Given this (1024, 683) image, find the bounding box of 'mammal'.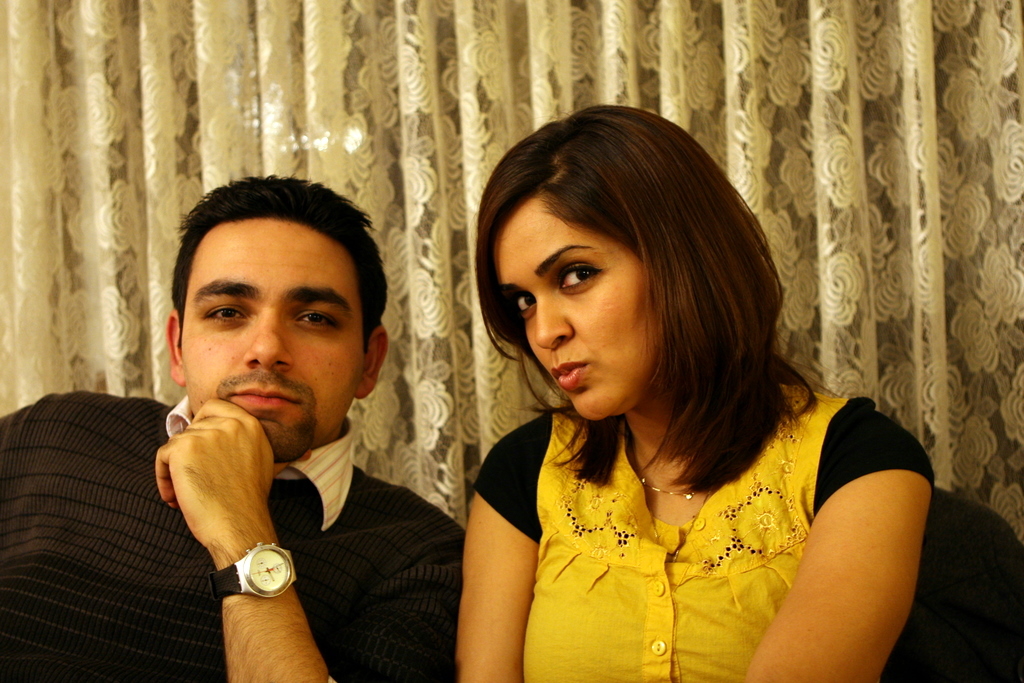
[386, 120, 966, 659].
